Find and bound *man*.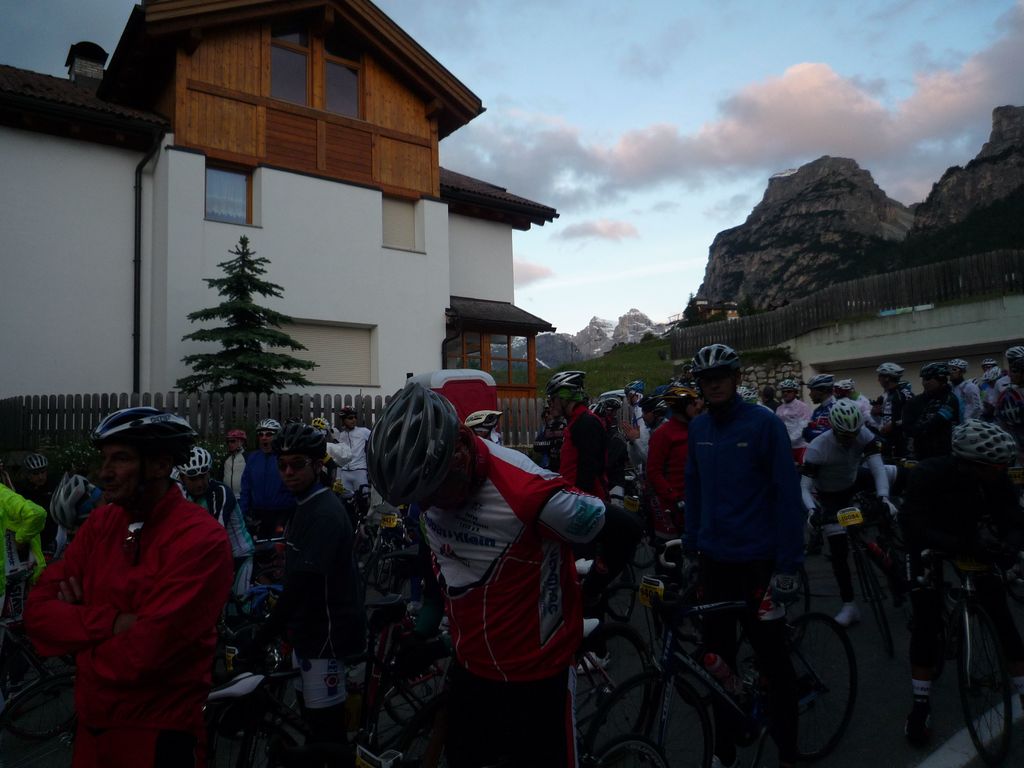
Bound: 813/376/840/440.
